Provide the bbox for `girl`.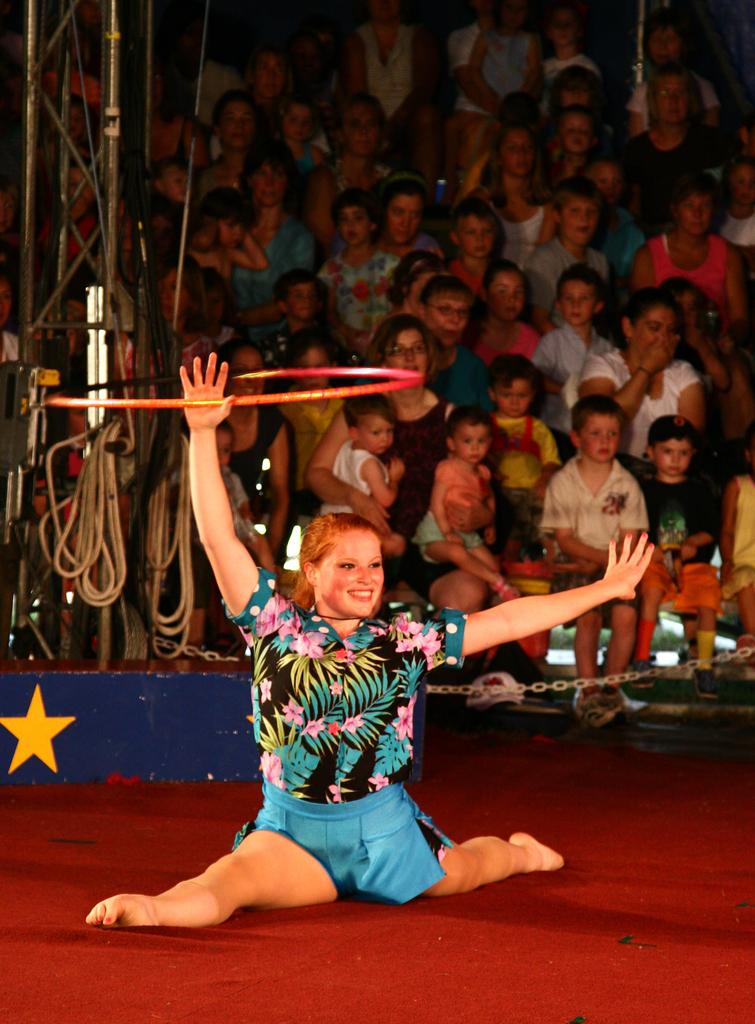
pyautogui.locateOnScreen(81, 328, 661, 928).
